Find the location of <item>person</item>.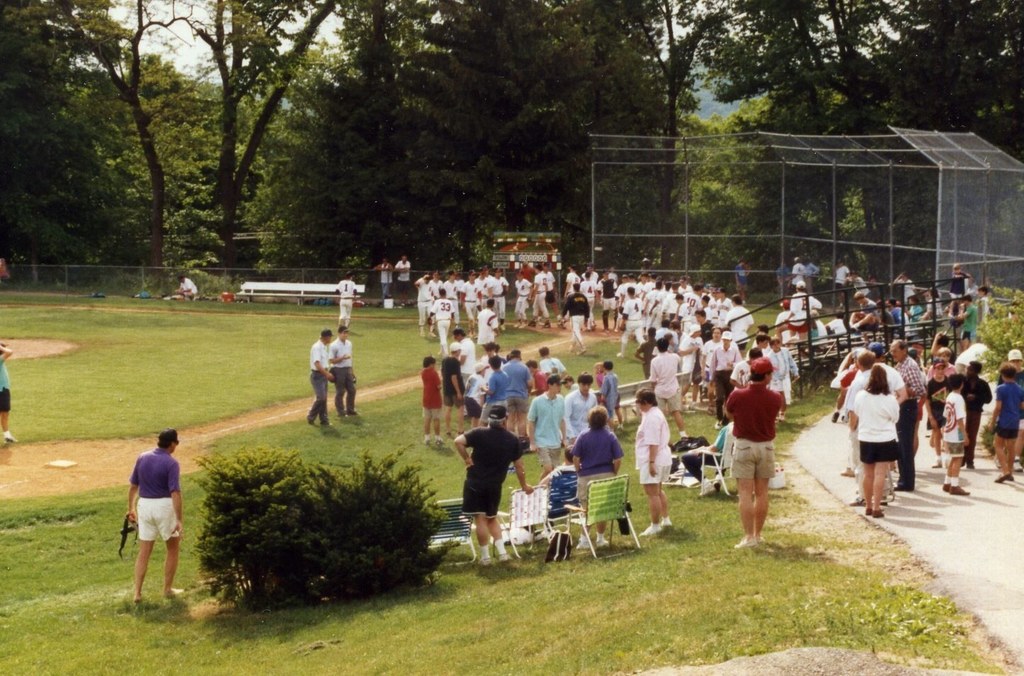
Location: x1=452, y1=407, x2=524, y2=567.
